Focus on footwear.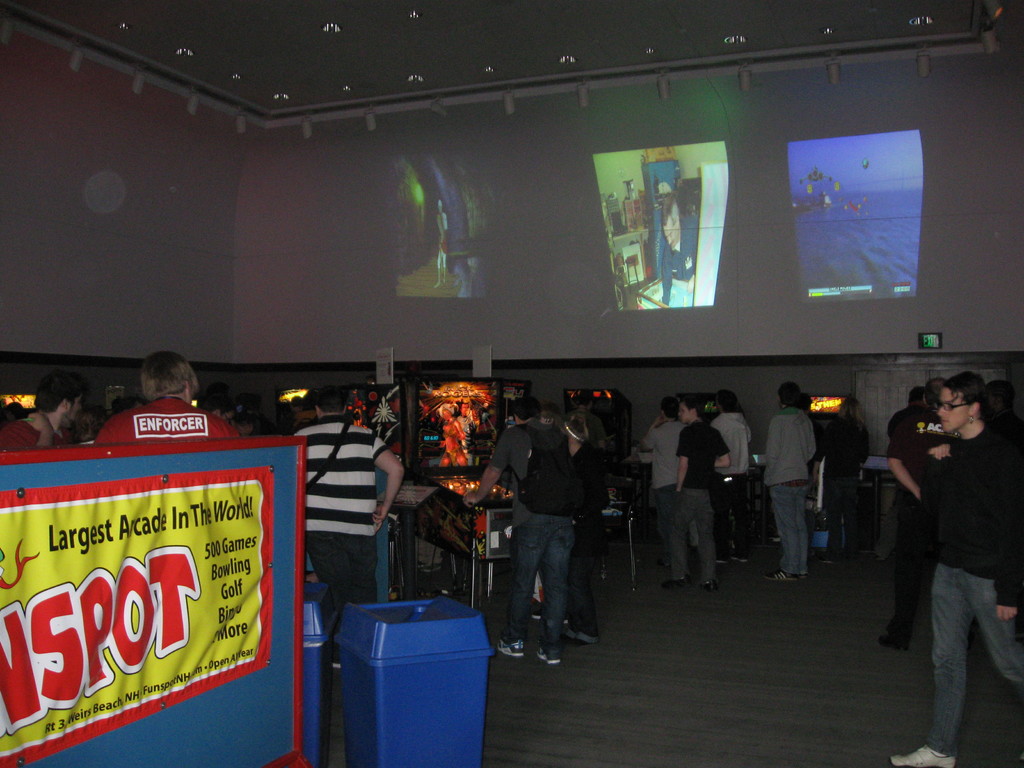
Focused at l=497, t=637, r=529, b=664.
